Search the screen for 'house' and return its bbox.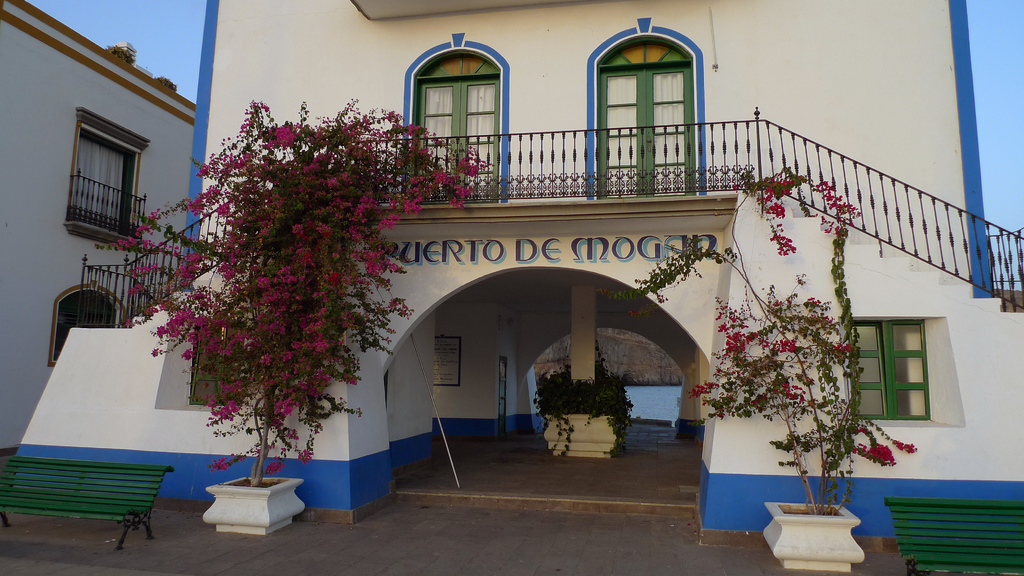
Found: locate(13, 0, 1023, 537).
